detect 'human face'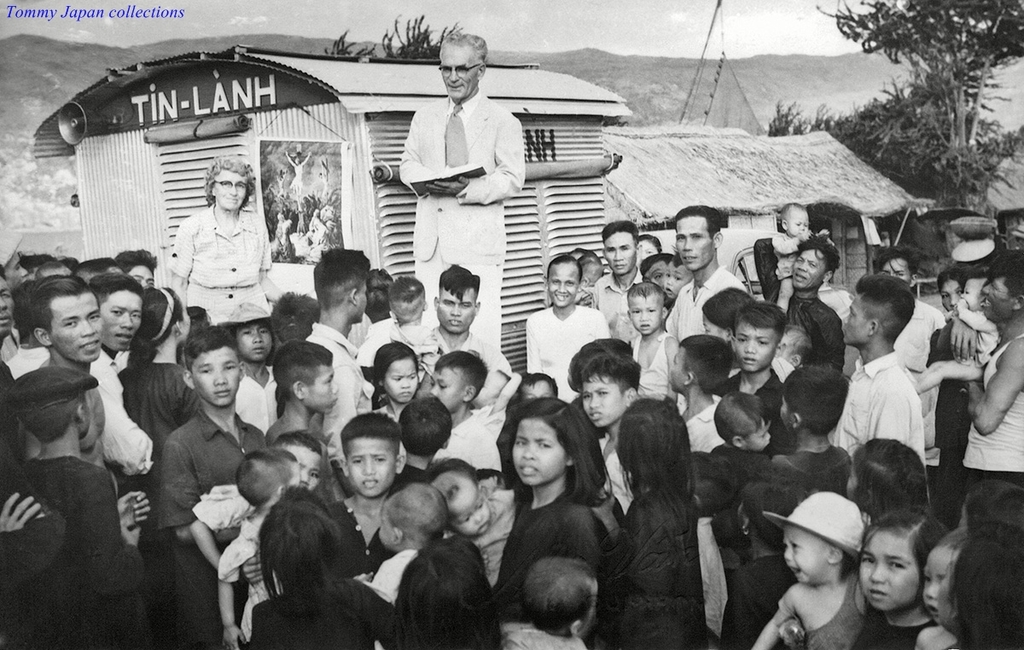
<bbox>241, 323, 268, 357</bbox>
